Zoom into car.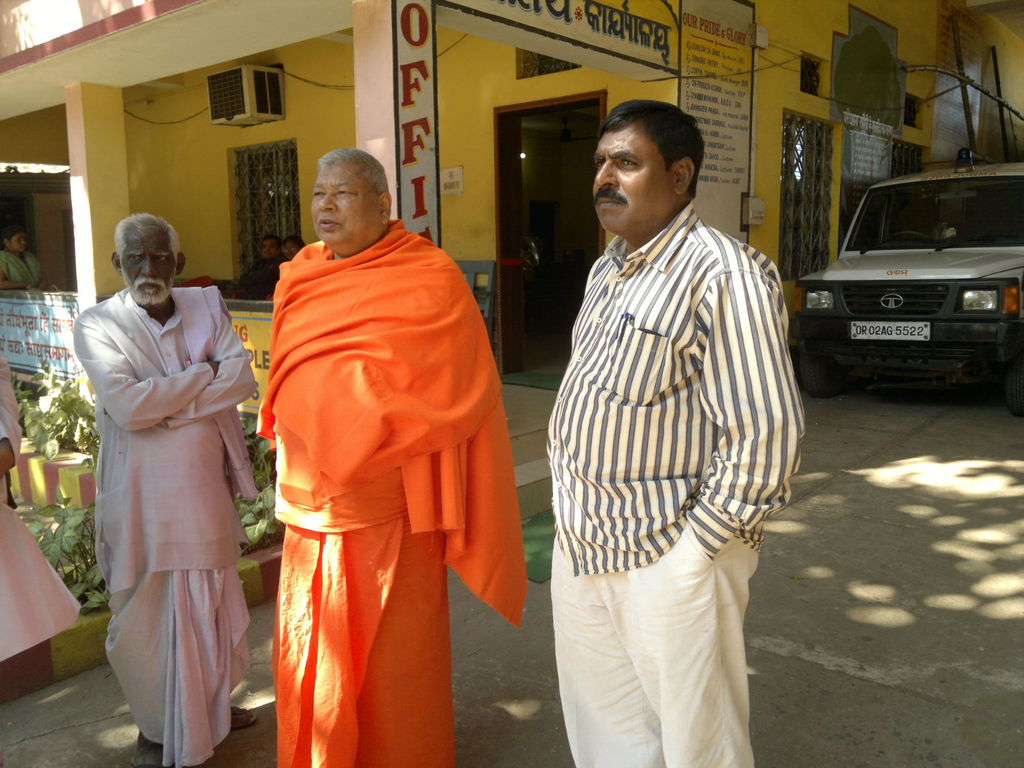
Zoom target: locate(788, 168, 1012, 402).
